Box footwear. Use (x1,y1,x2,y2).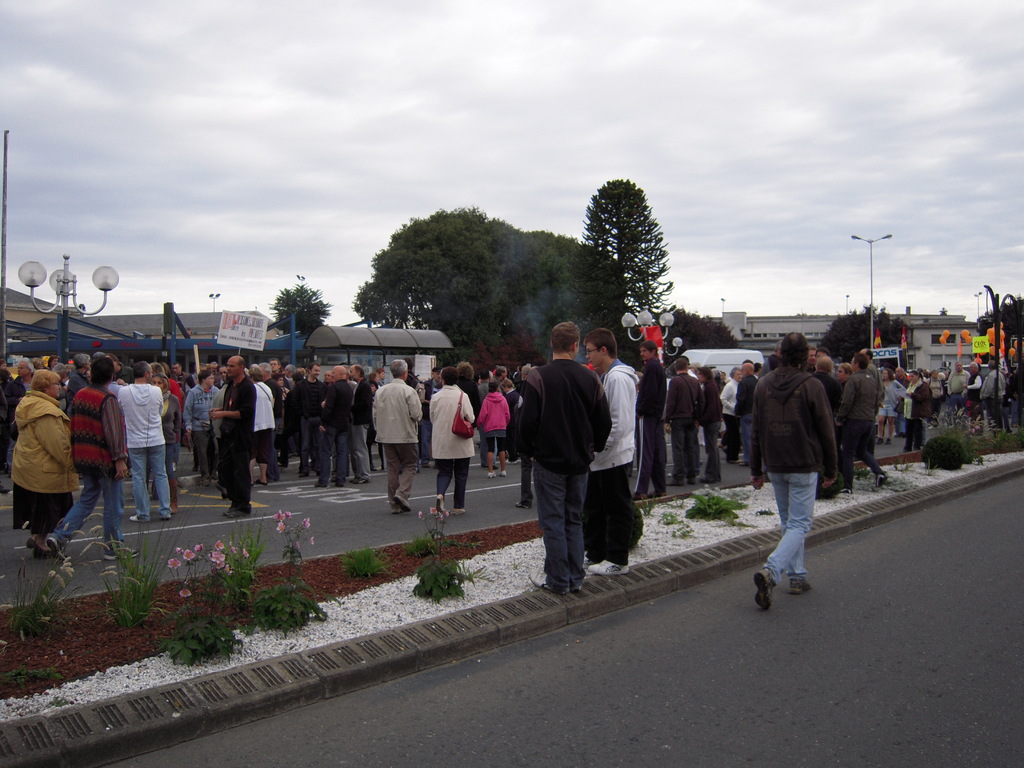
(735,452,749,467).
